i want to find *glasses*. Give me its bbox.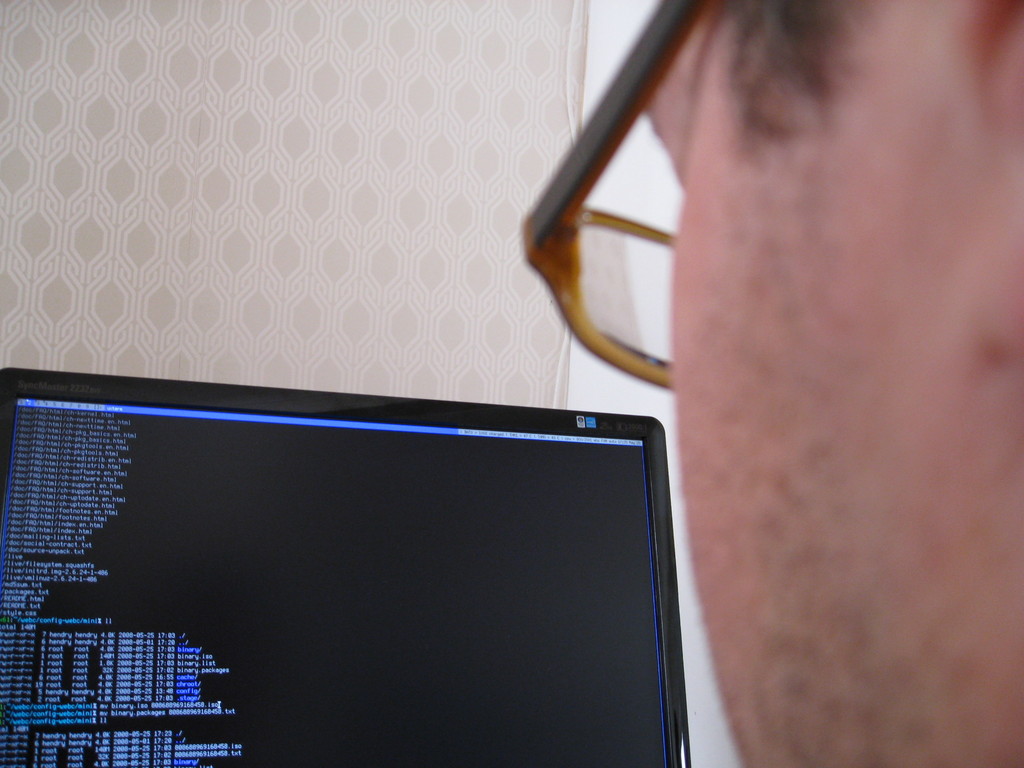
crop(520, 0, 699, 384).
